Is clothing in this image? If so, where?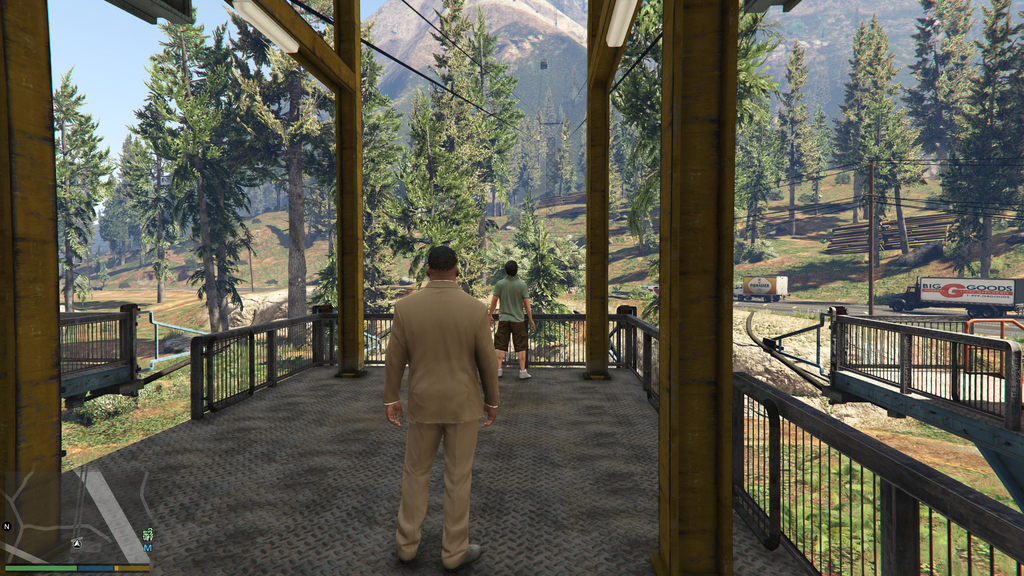
Yes, at (497,269,528,350).
